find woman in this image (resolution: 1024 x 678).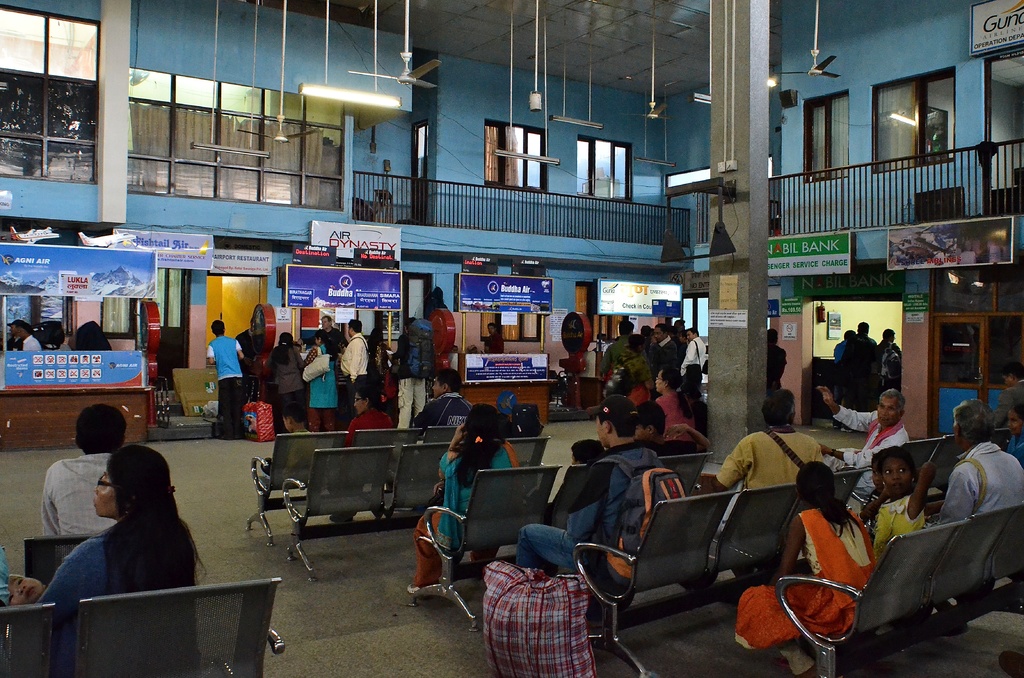
Rect(342, 380, 399, 520).
